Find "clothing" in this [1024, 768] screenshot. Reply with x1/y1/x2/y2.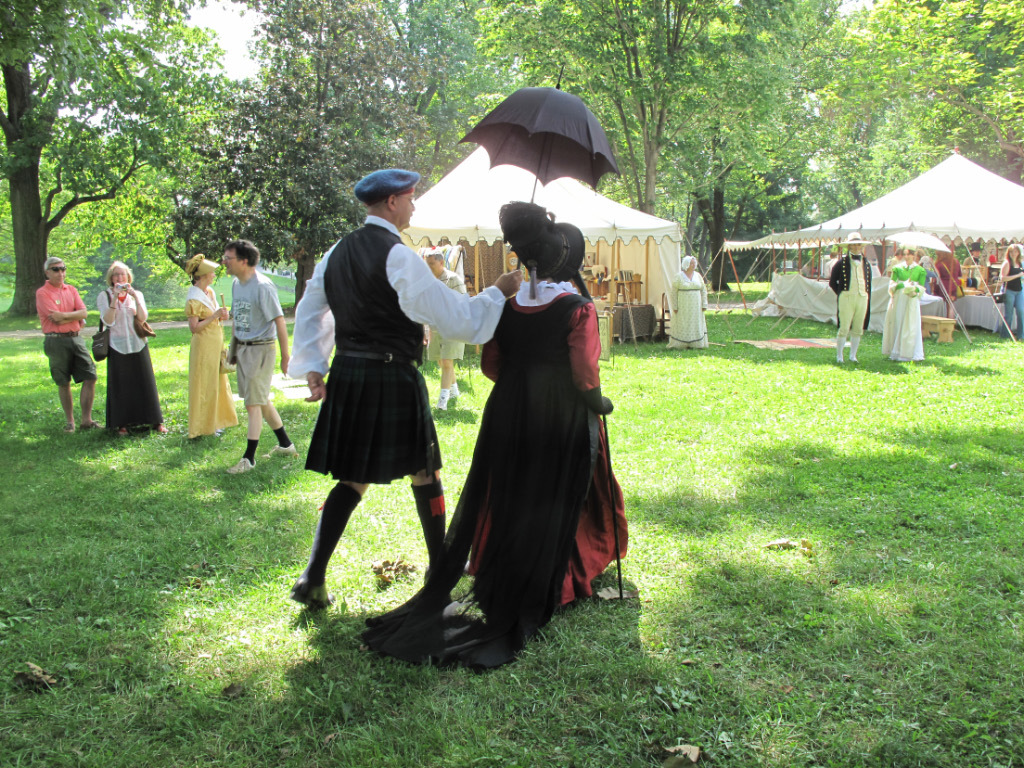
229/264/283/404.
